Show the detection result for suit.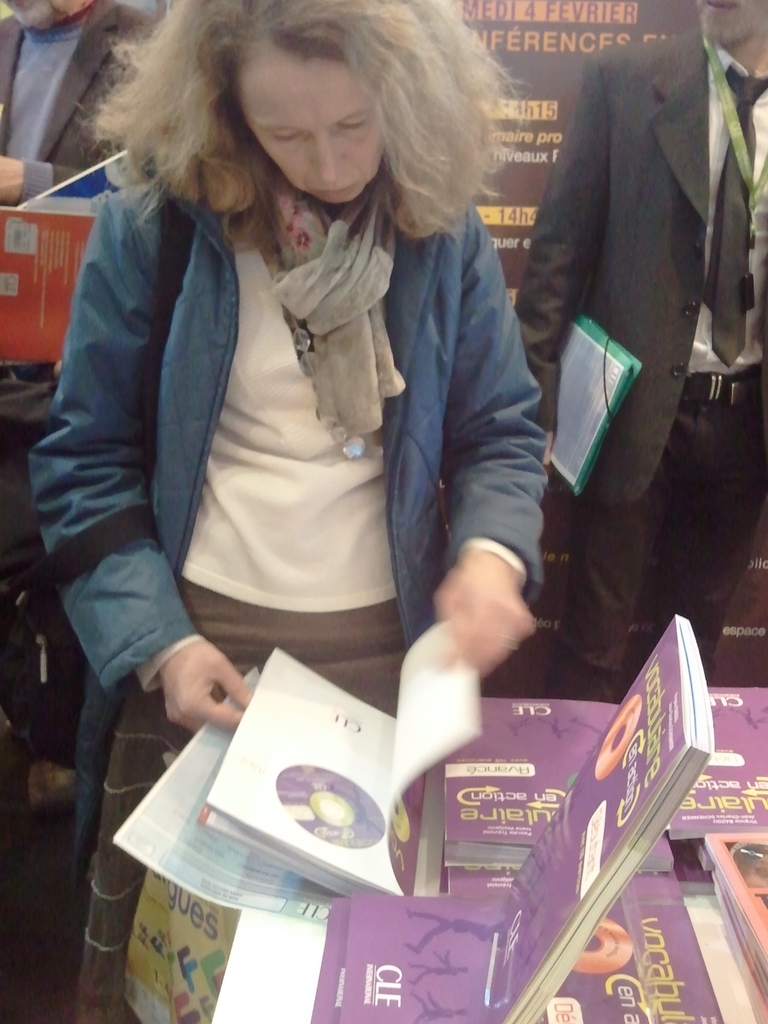
rect(509, 25, 766, 702).
